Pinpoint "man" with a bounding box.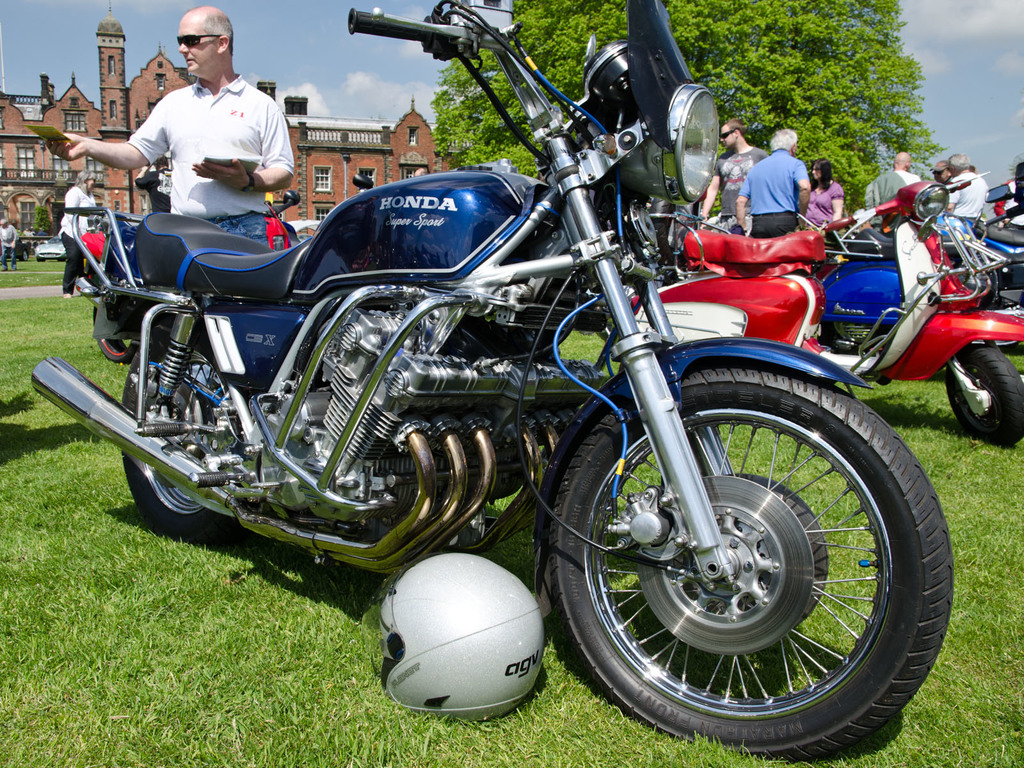
left=931, top=161, right=953, bottom=180.
